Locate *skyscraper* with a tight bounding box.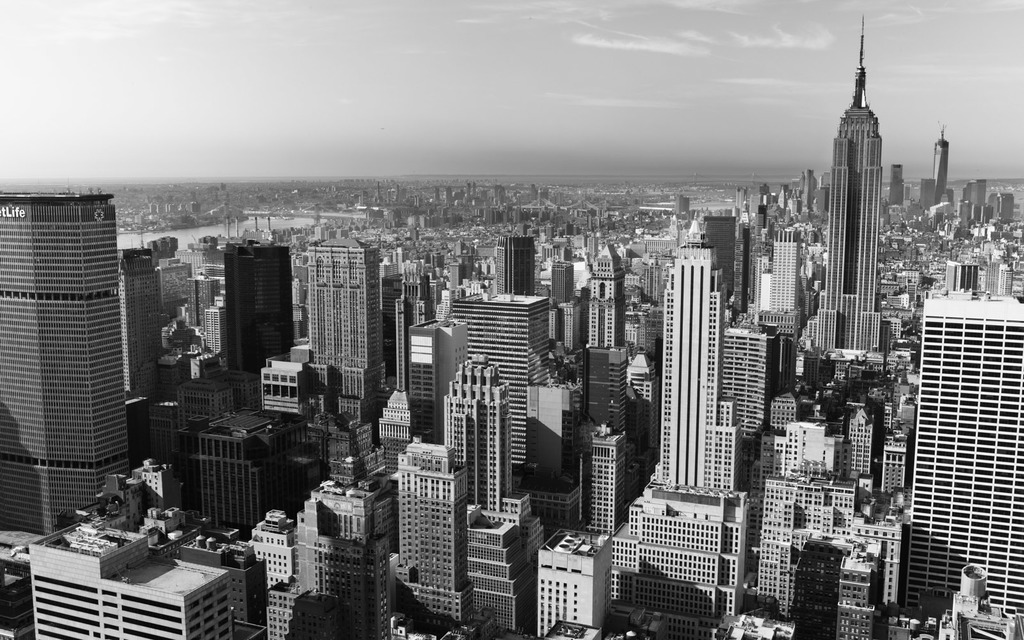
{"x1": 493, "y1": 230, "x2": 543, "y2": 301}.
